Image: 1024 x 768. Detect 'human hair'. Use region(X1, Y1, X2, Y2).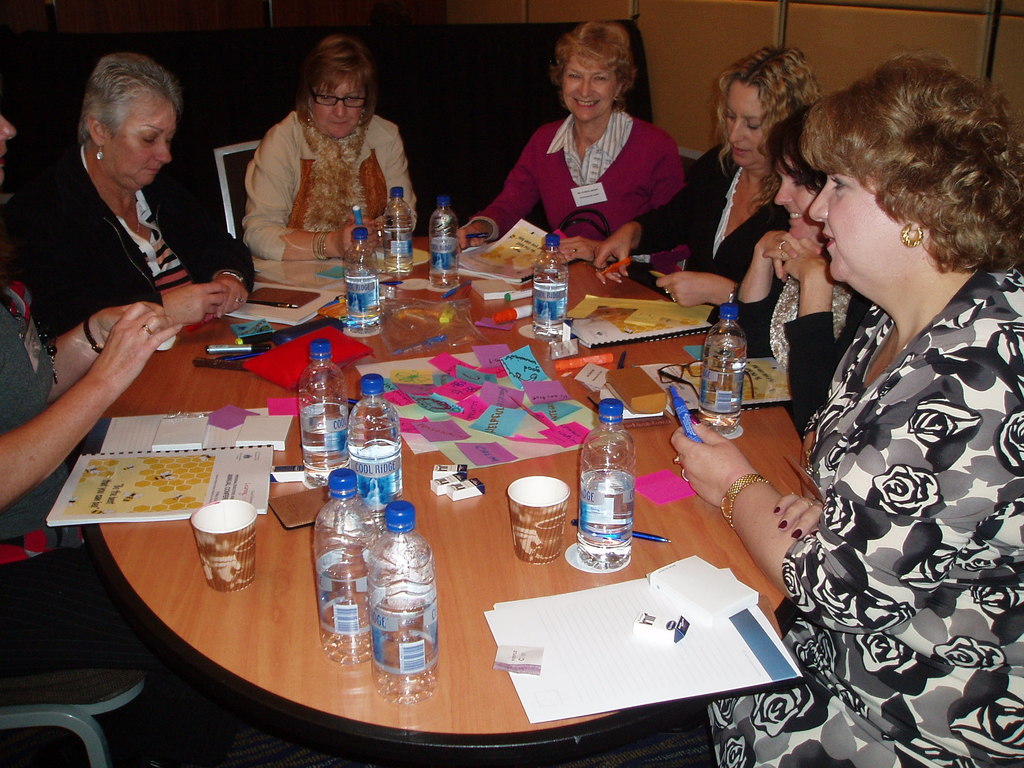
region(799, 51, 1023, 269).
